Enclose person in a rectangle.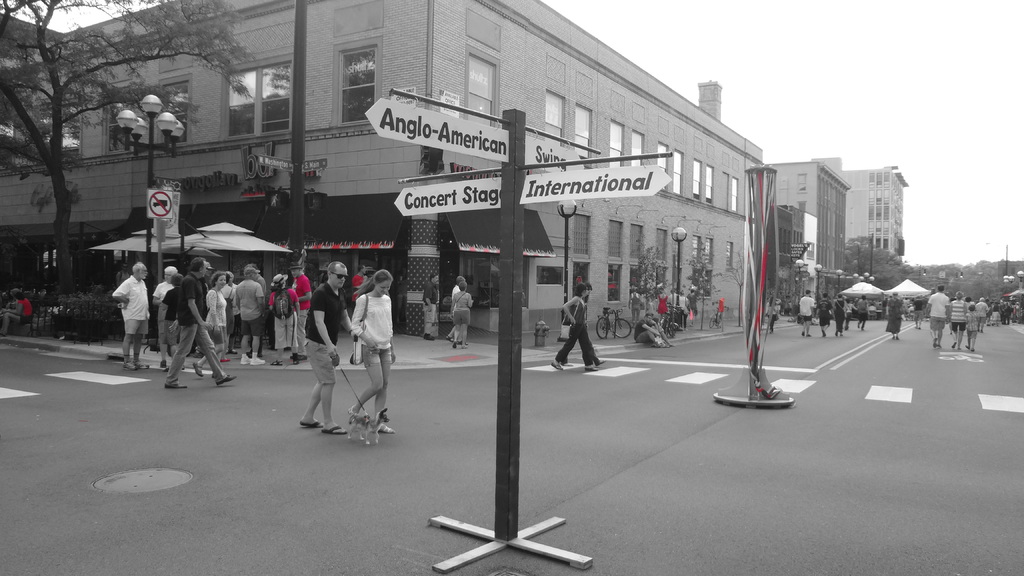
bbox(273, 280, 307, 374).
